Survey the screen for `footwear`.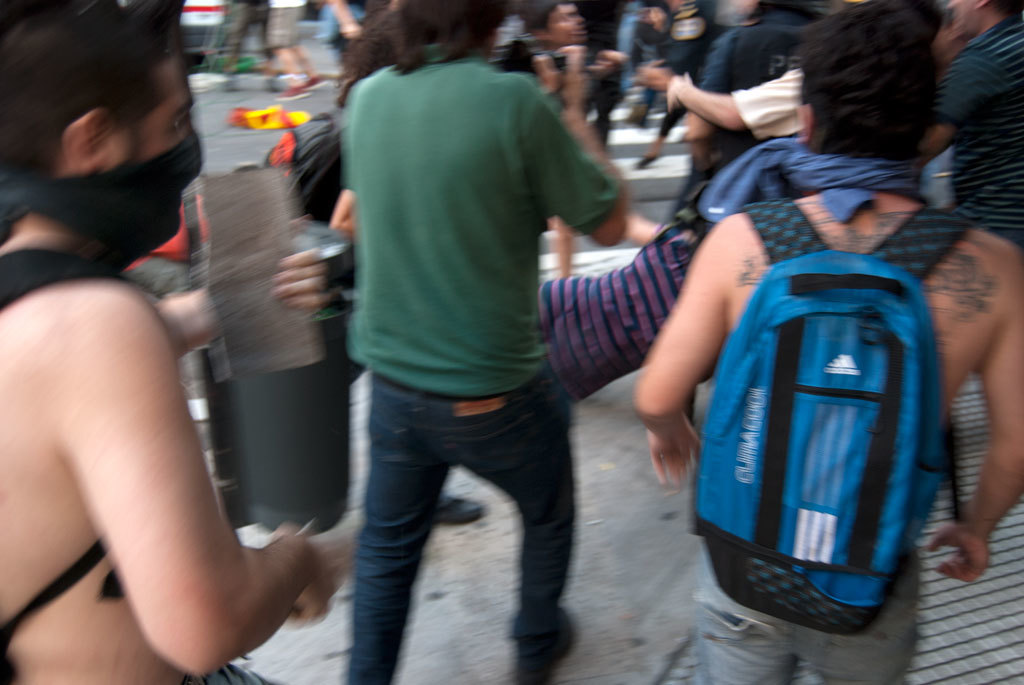
Survey found: BBox(427, 489, 484, 524).
